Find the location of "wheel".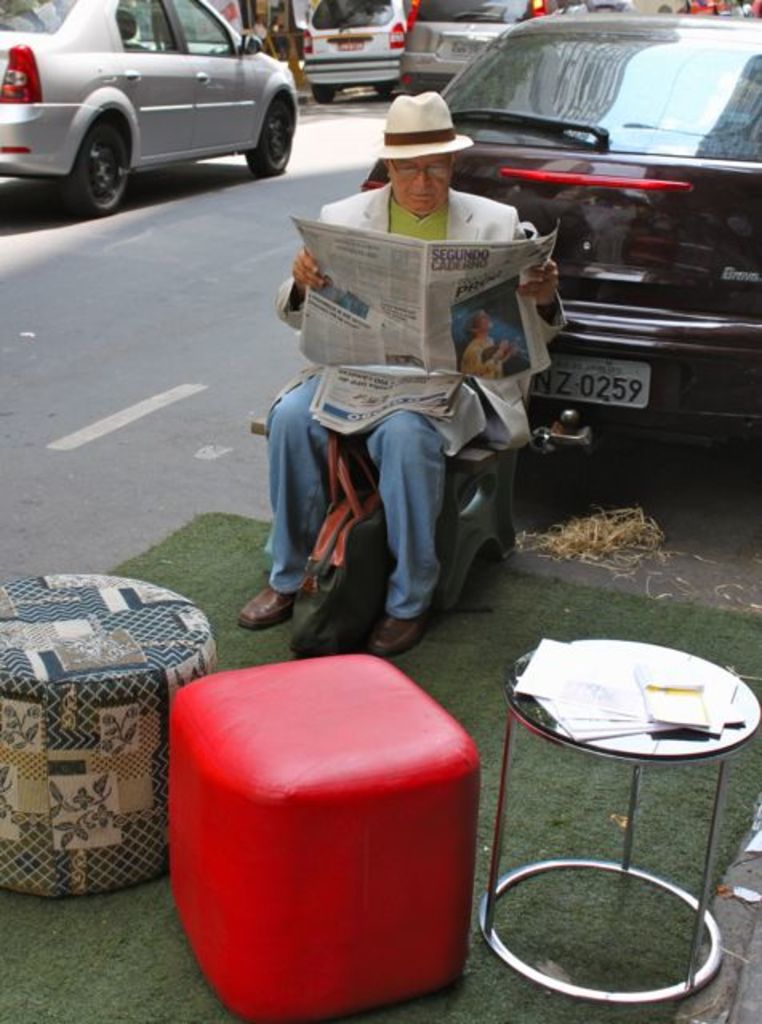
Location: pyautogui.locateOnScreen(64, 114, 134, 227).
